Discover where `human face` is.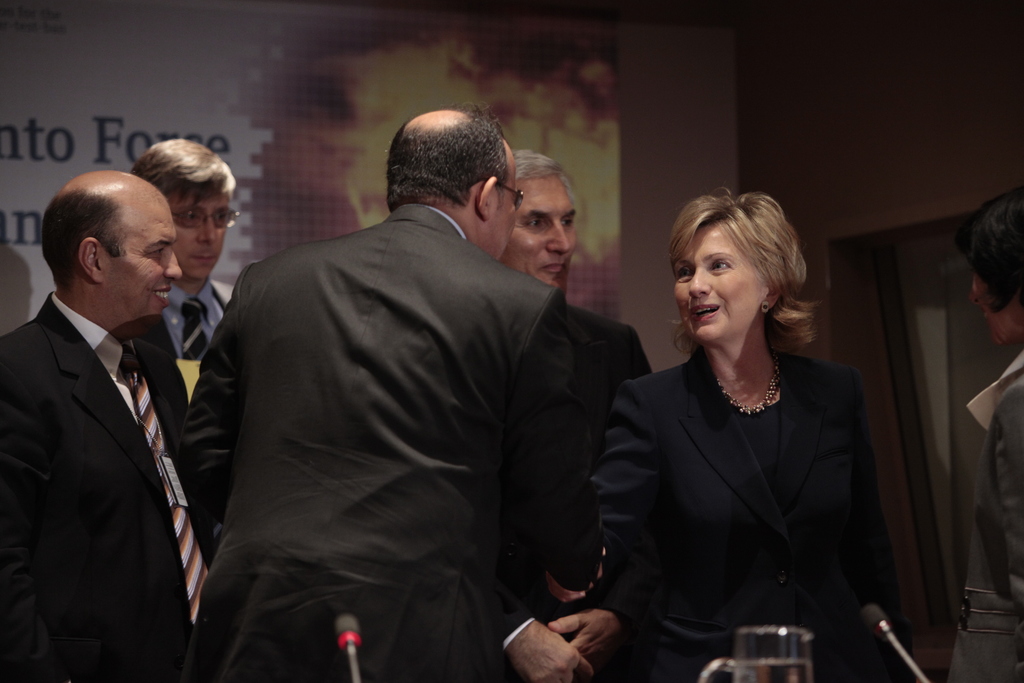
Discovered at Rect(502, 178, 575, 288).
